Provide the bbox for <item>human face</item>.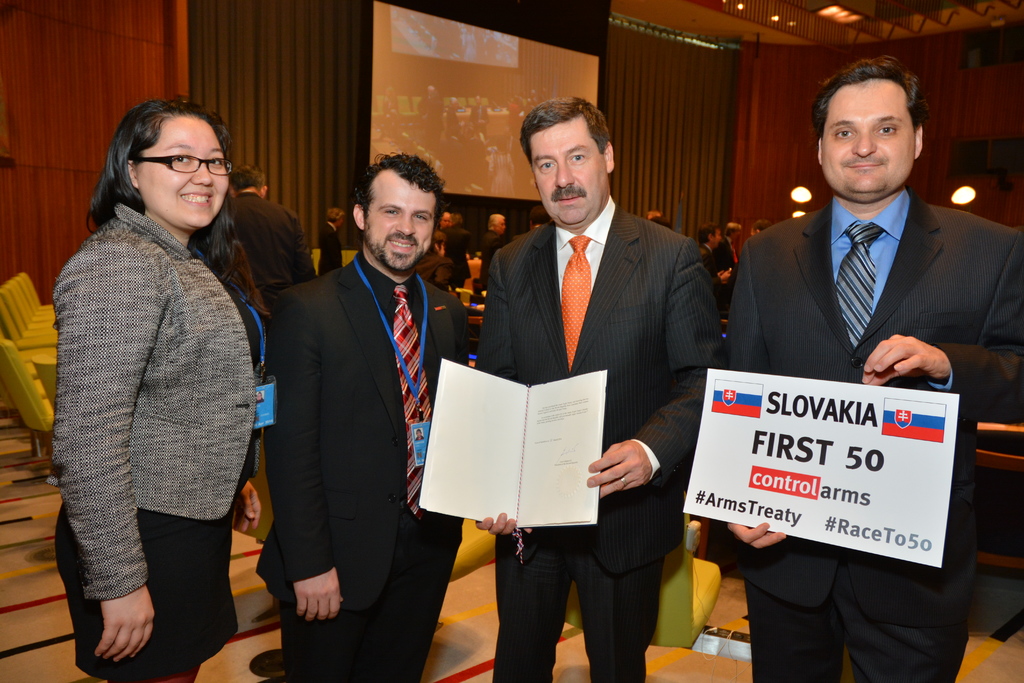
367/185/435/270.
